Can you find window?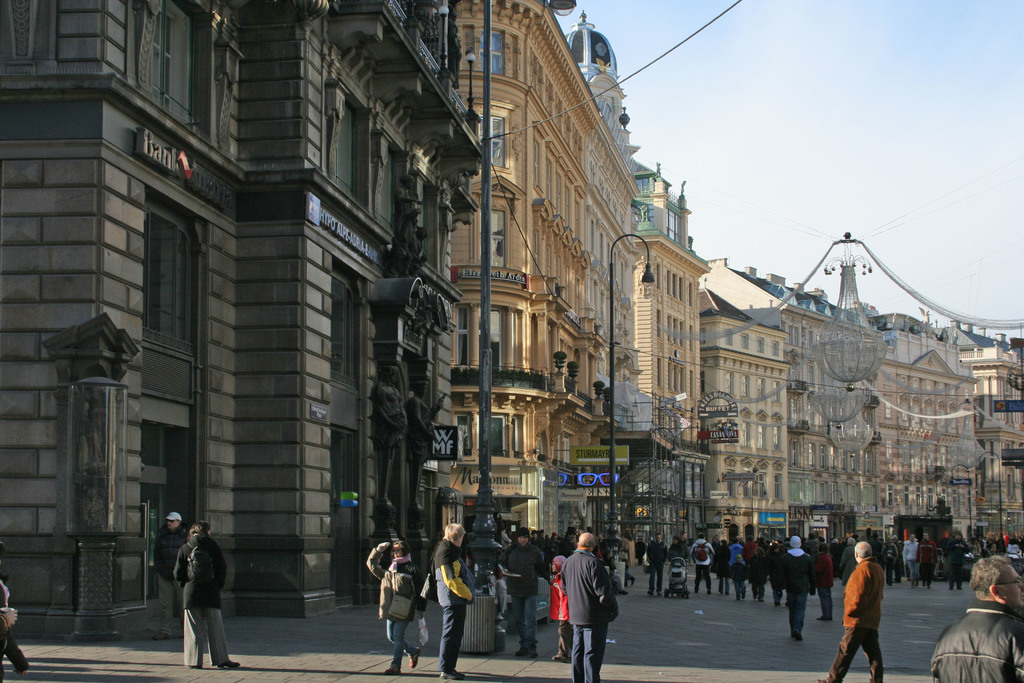
Yes, bounding box: [884, 372, 890, 388].
